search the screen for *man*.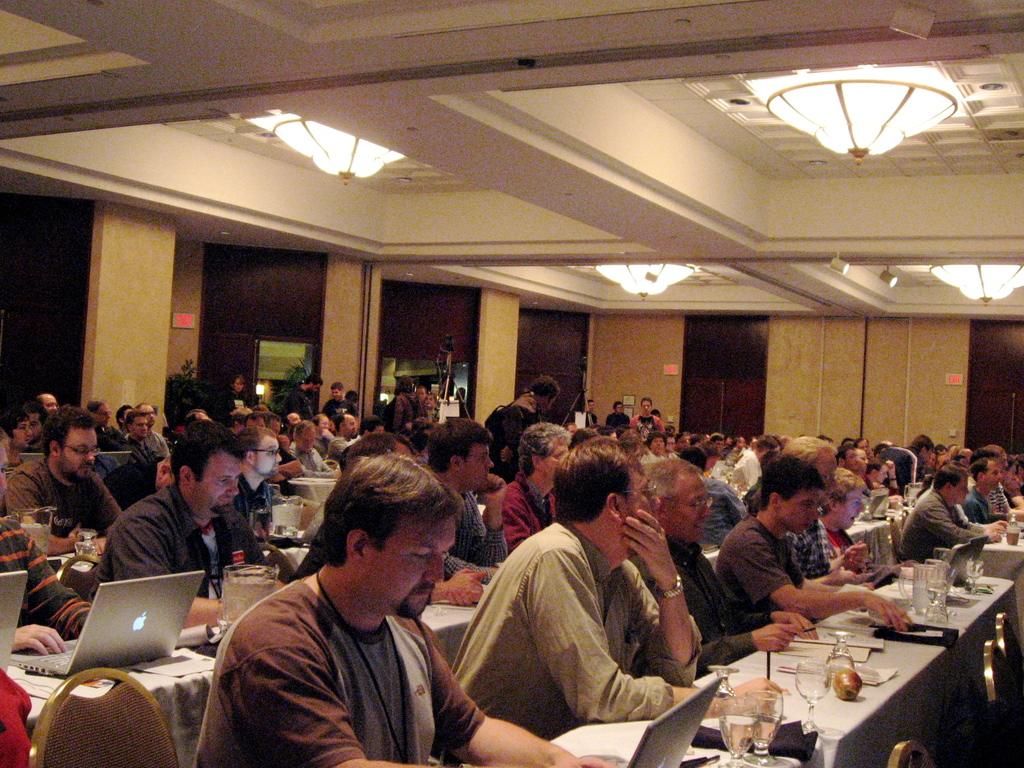
Found at pyautogui.locateOnScreen(644, 460, 817, 678).
